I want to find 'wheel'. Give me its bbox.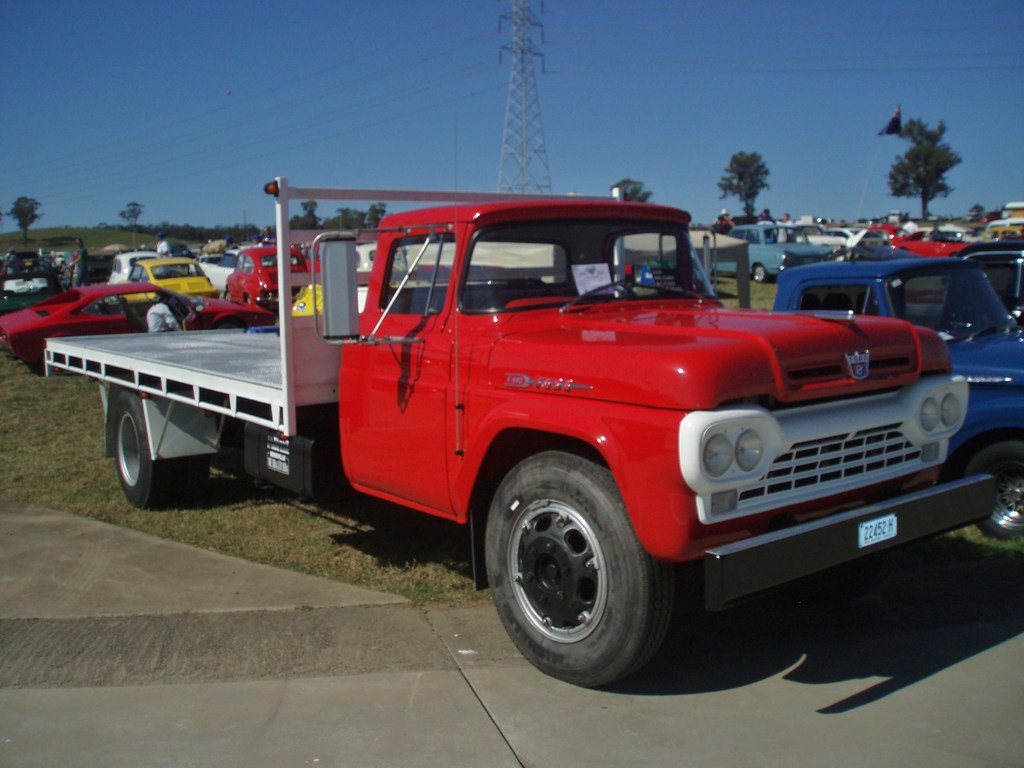
bbox(243, 291, 253, 305).
